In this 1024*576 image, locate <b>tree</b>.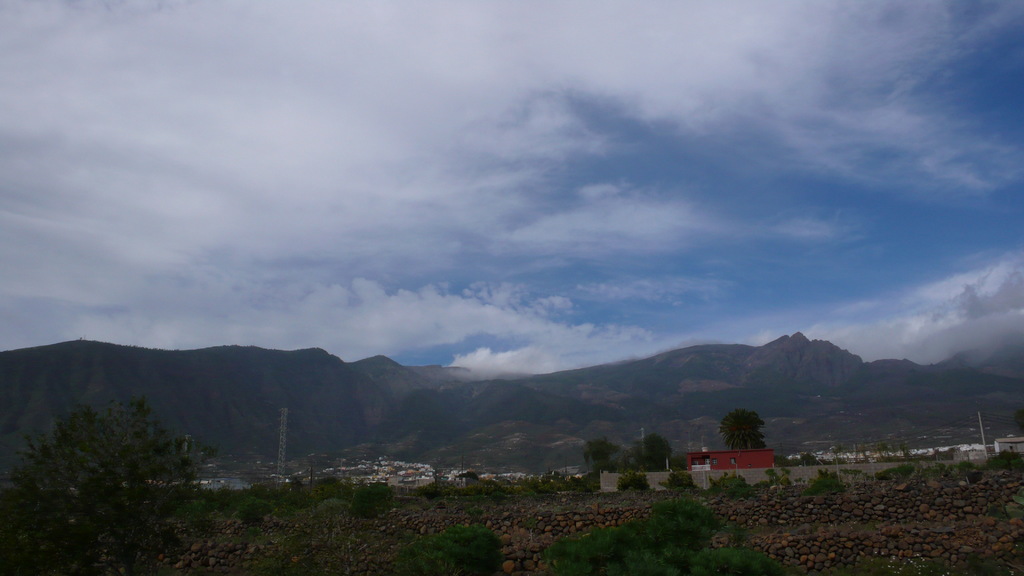
Bounding box: [x1=395, y1=521, x2=506, y2=575].
